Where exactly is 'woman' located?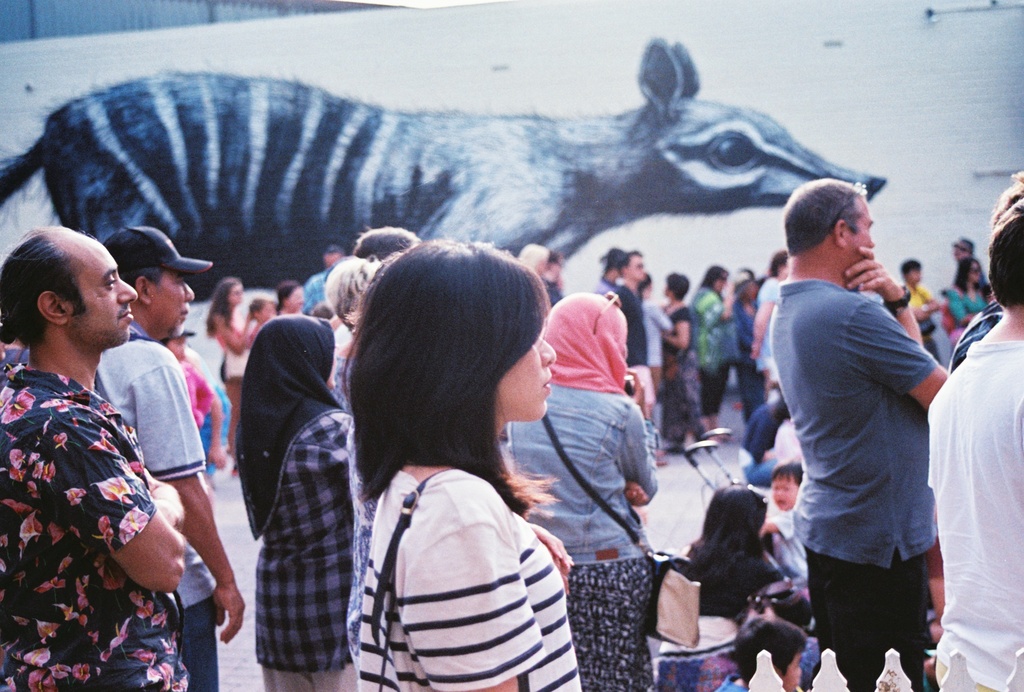
Its bounding box is 680/264/742/451.
